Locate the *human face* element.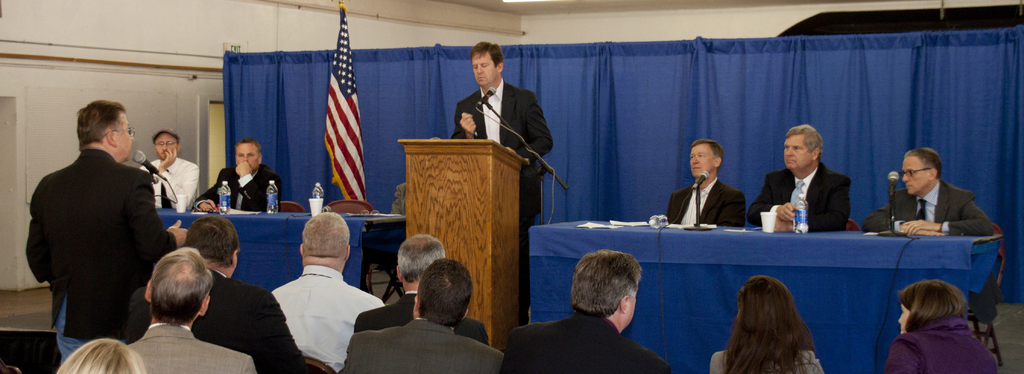
Element bbox: x1=882 y1=299 x2=913 y2=331.
